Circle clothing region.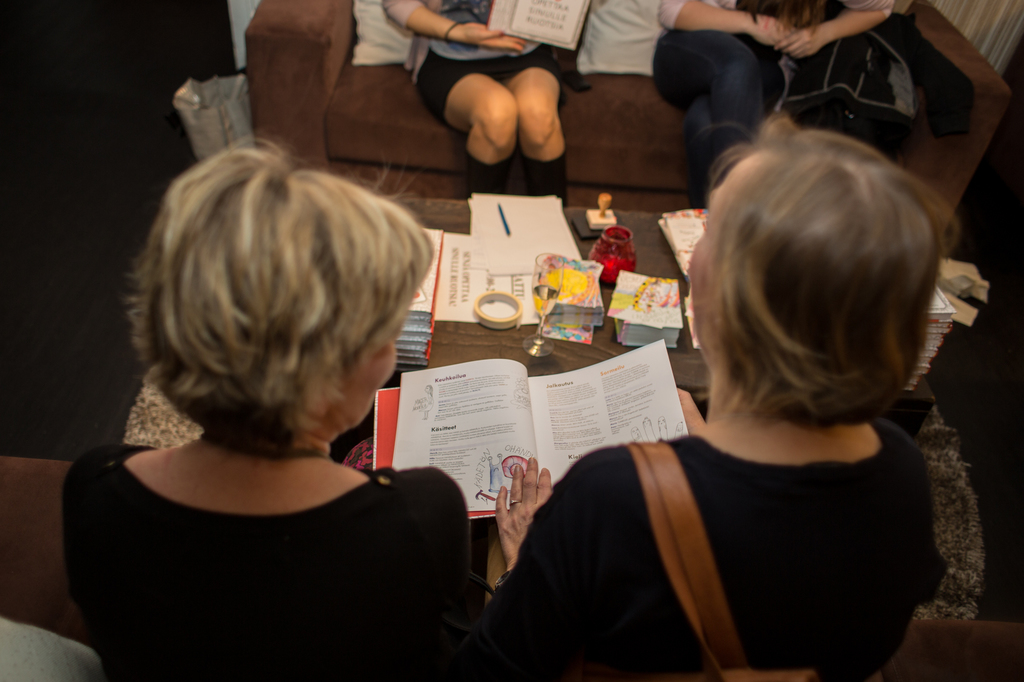
Region: {"left": 572, "top": 0, "right": 746, "bottom": 95}.
